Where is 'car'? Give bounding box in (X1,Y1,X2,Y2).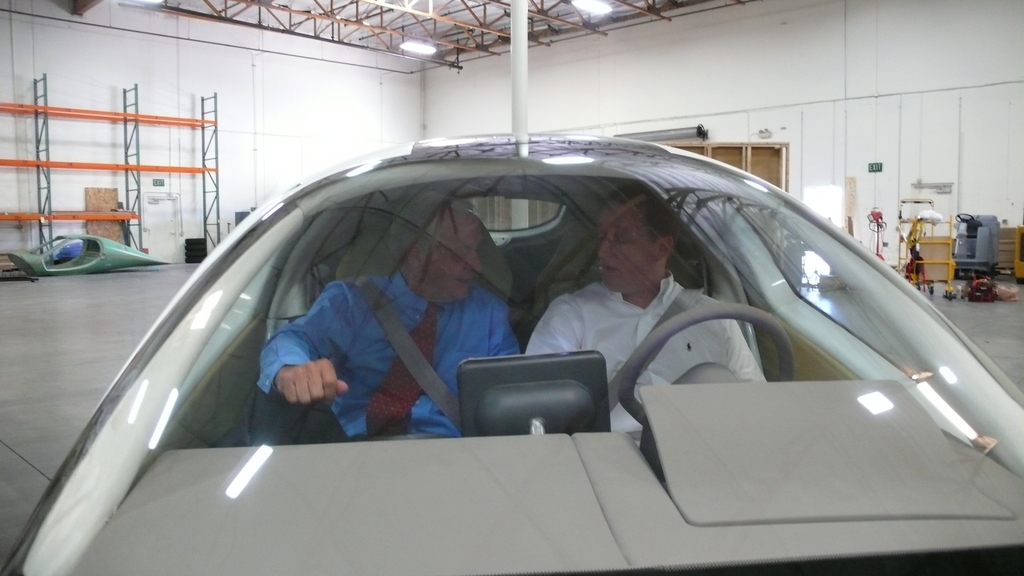
(0,132,1023,575).
